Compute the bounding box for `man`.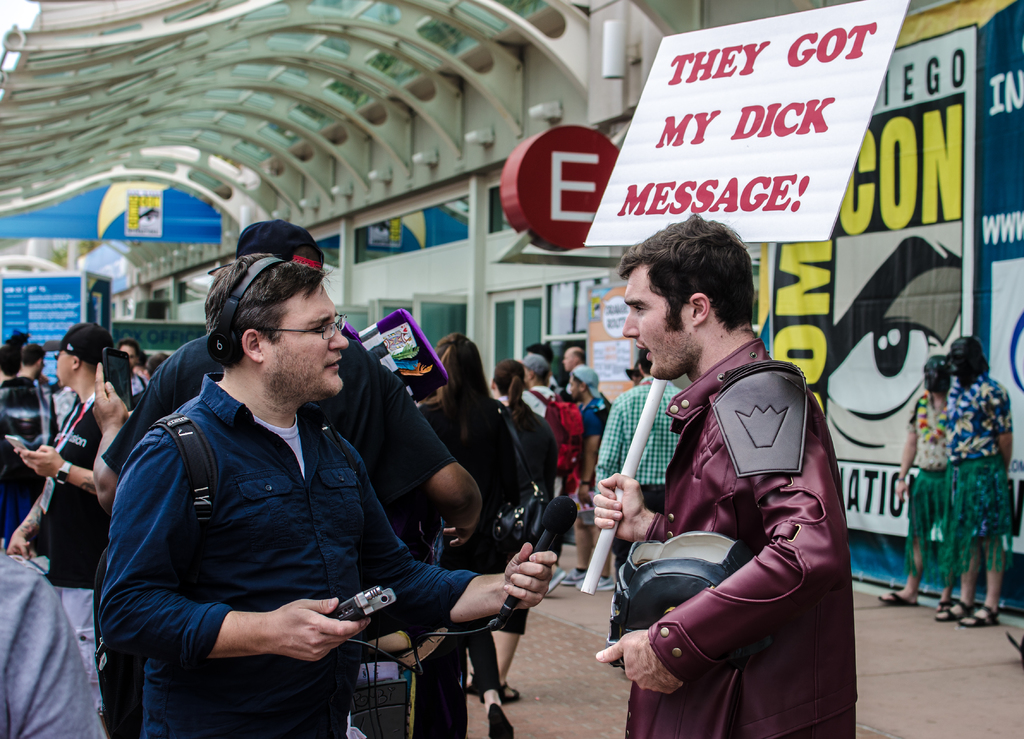
(577,358,619,535).
